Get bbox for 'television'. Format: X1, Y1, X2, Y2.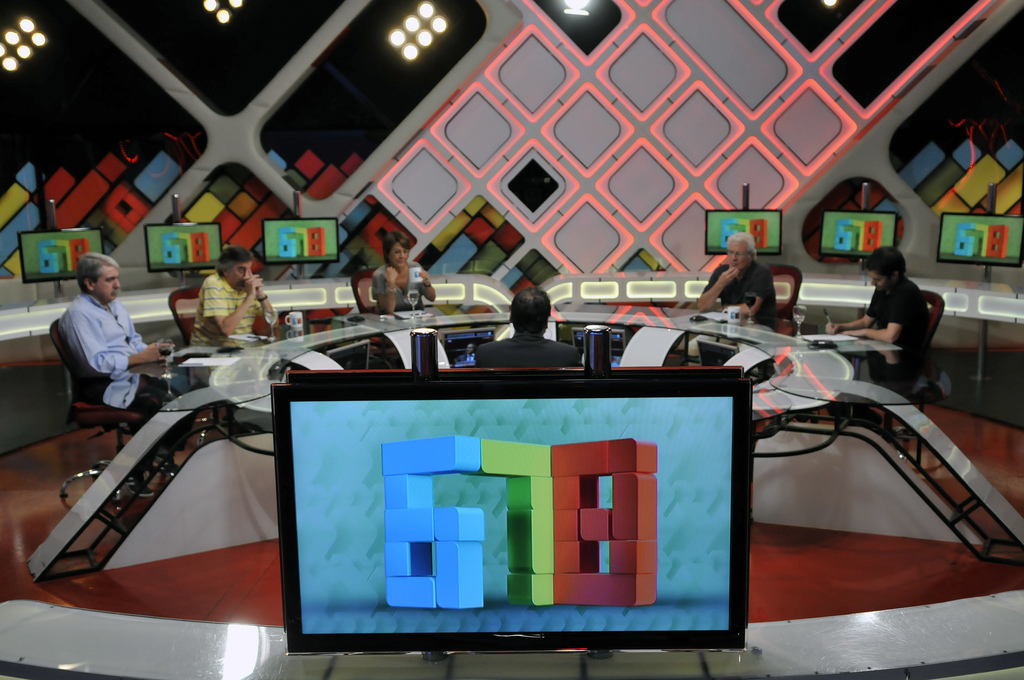
284, 367, 744, 377.
